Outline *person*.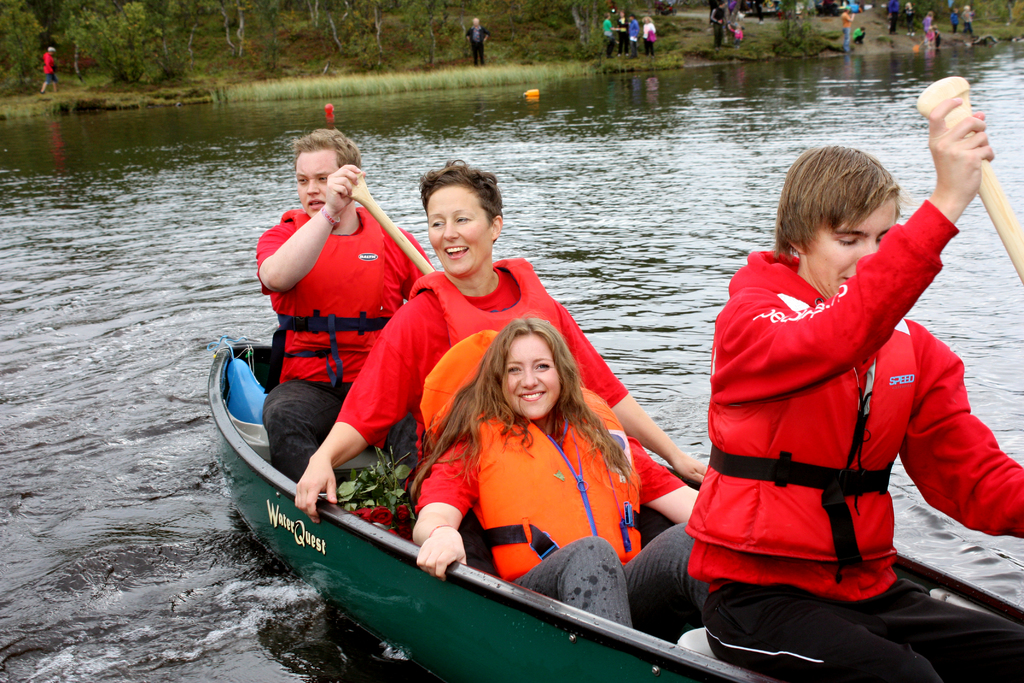
Outline: [x1=676, y1=90, x2=1023, y2=682].
